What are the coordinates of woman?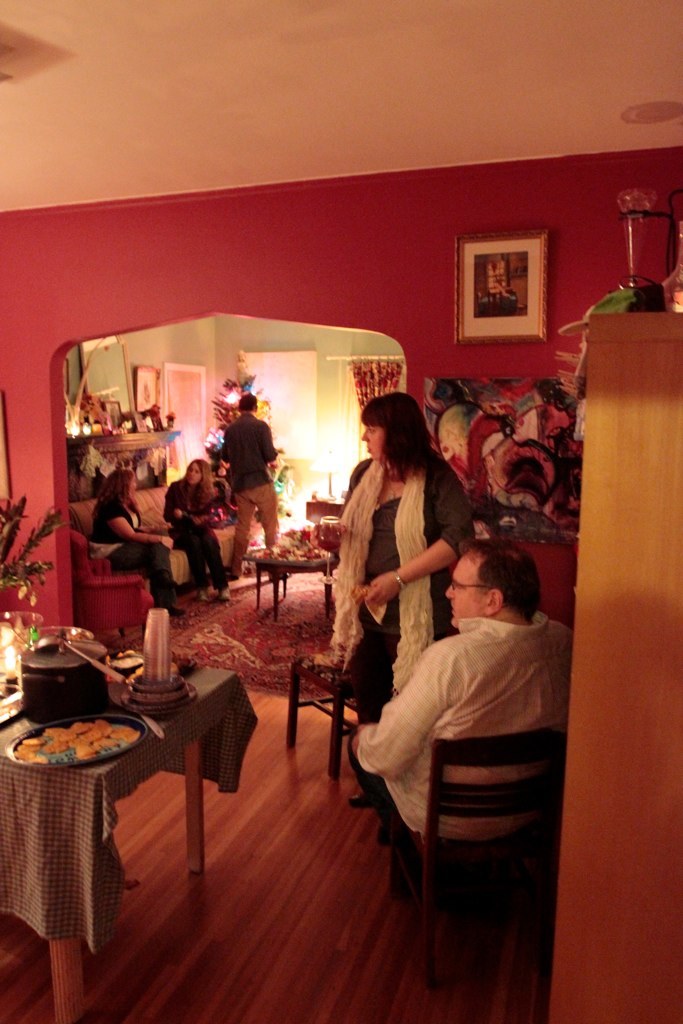
<bbox>167, 460, 236, 604</bbox>.
